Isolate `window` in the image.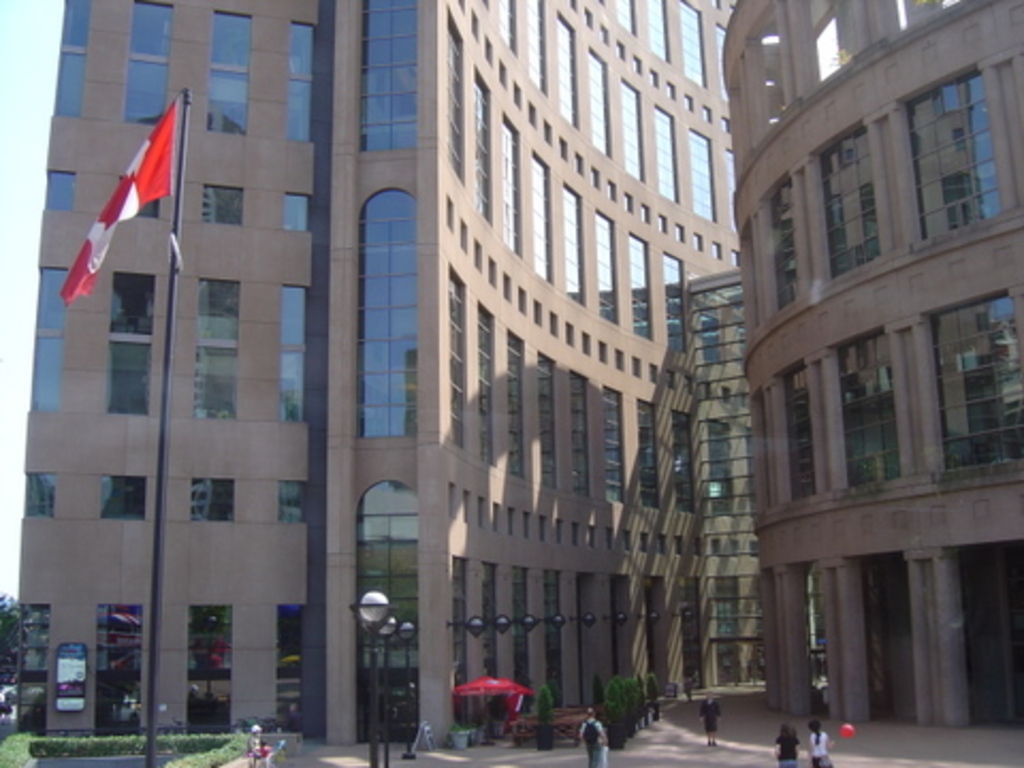
Isolated region: <box>678,0,708,85</box>.
